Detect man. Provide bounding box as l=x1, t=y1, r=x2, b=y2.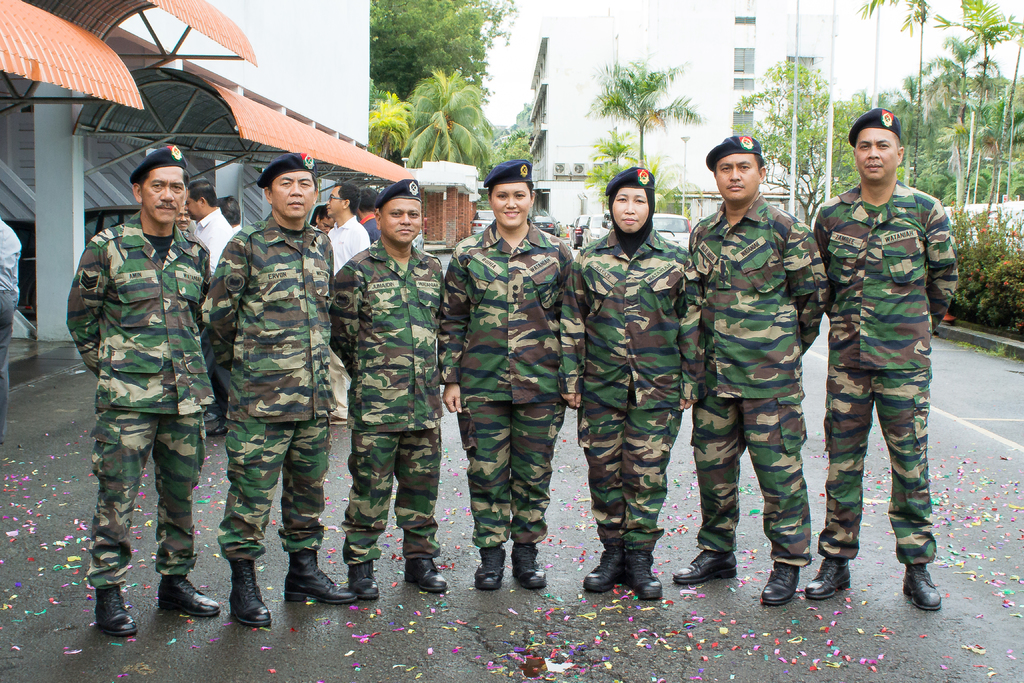
l=811, t=115, r=960, b=613.
